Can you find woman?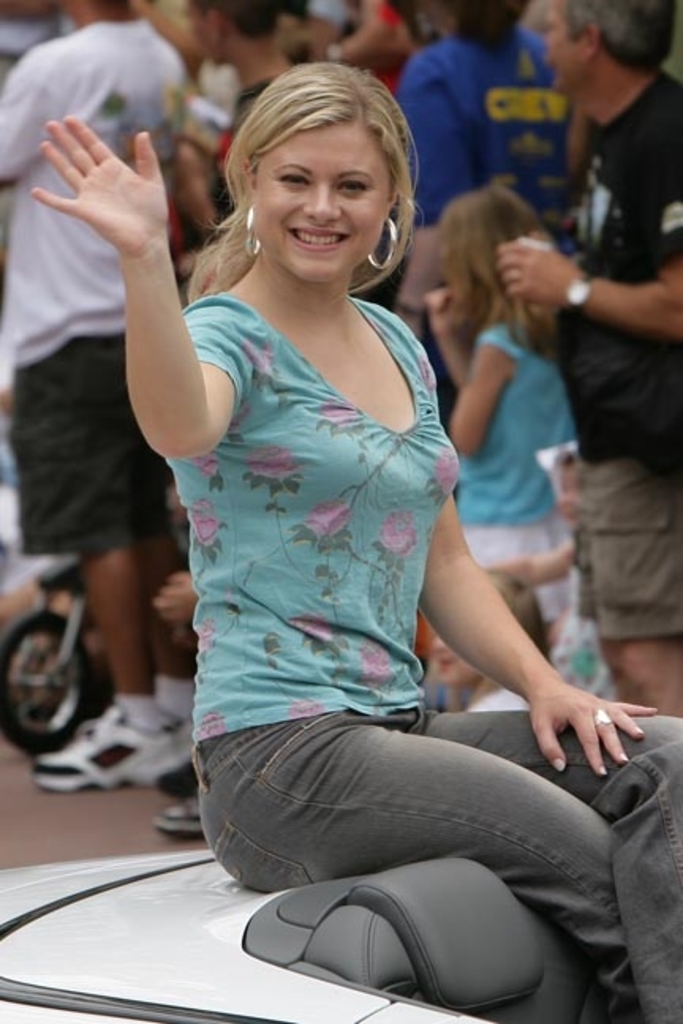
Yes, bounding box: pyautogui.locateOnScreen(142, 0, 367, 278).
